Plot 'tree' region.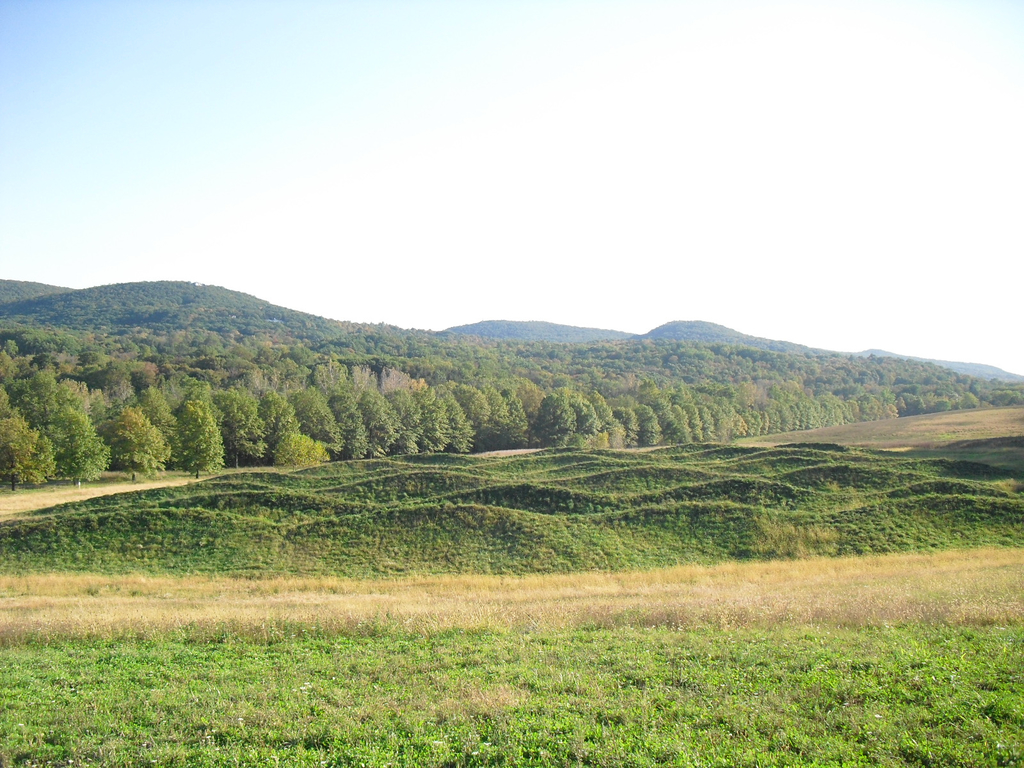
Plotted at <bbox>0, 415, 47, 490</bbox>.
